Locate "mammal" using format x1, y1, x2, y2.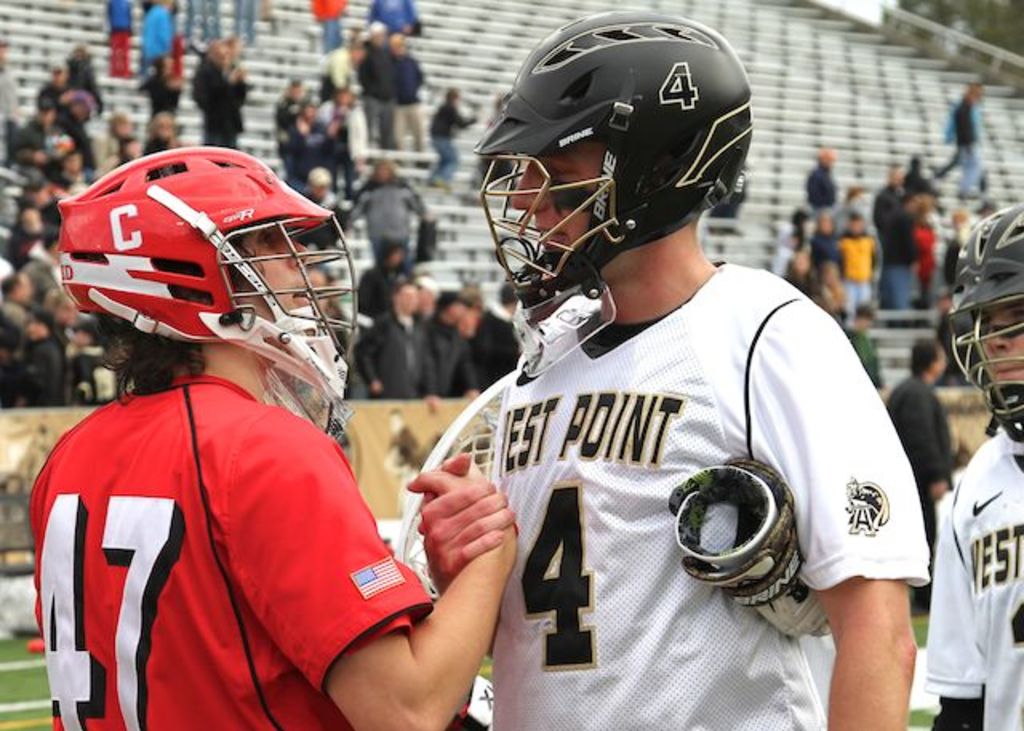
141, 0, 168, 78.
